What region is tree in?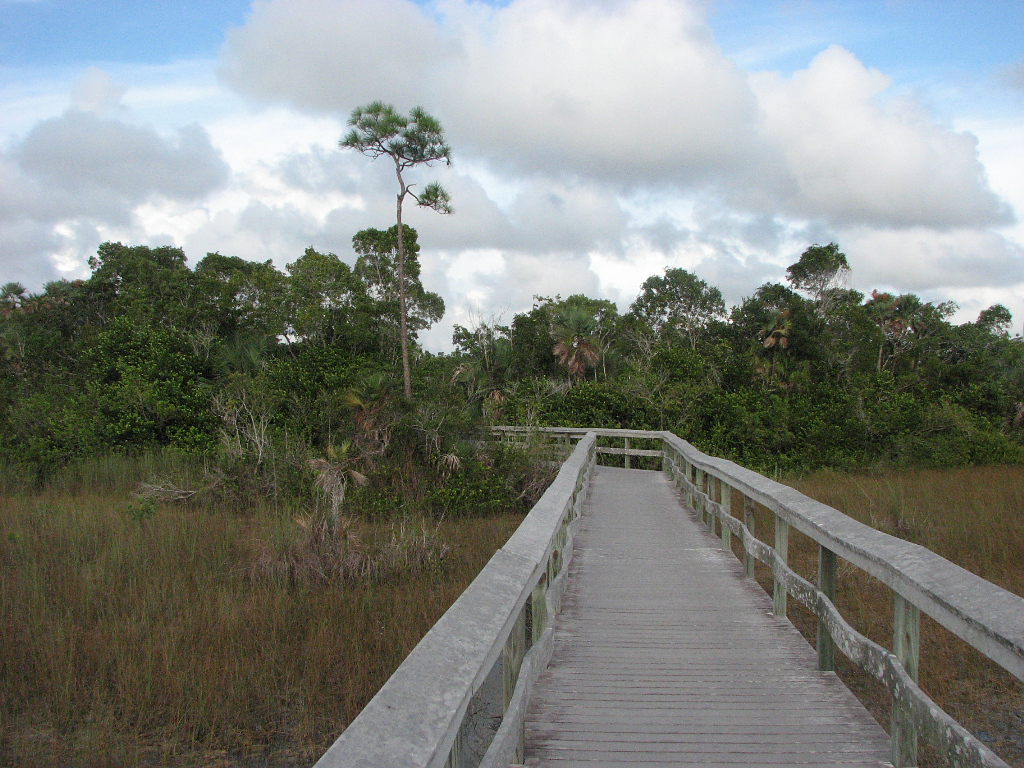
BBox(330, 165, 449, 424).
